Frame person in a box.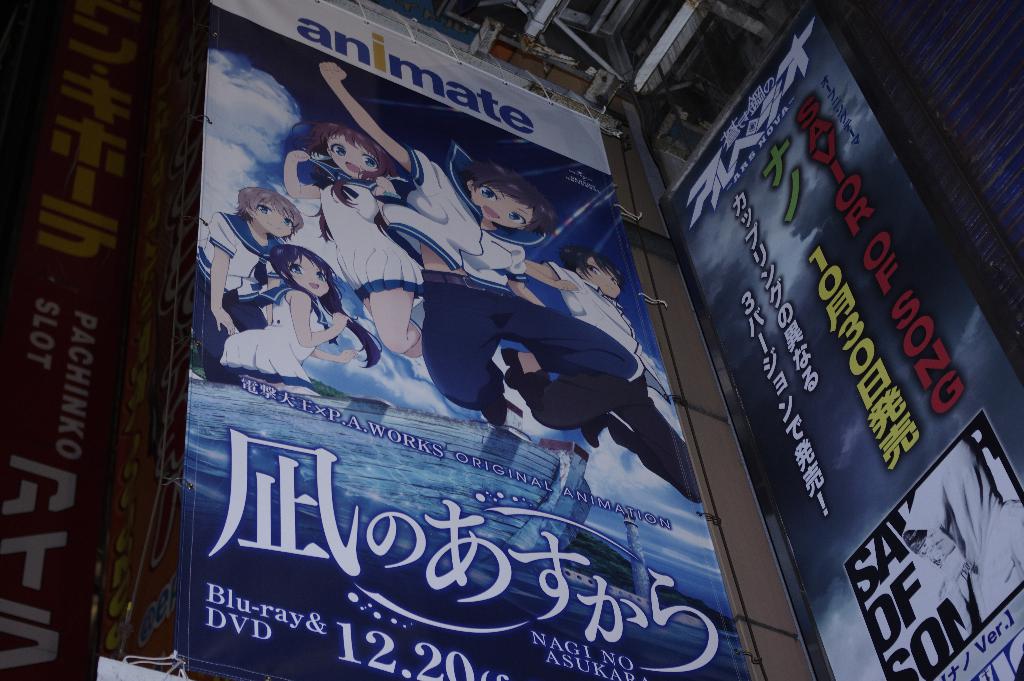
(x1=897, y1=446, x2=1023, y2=630).
